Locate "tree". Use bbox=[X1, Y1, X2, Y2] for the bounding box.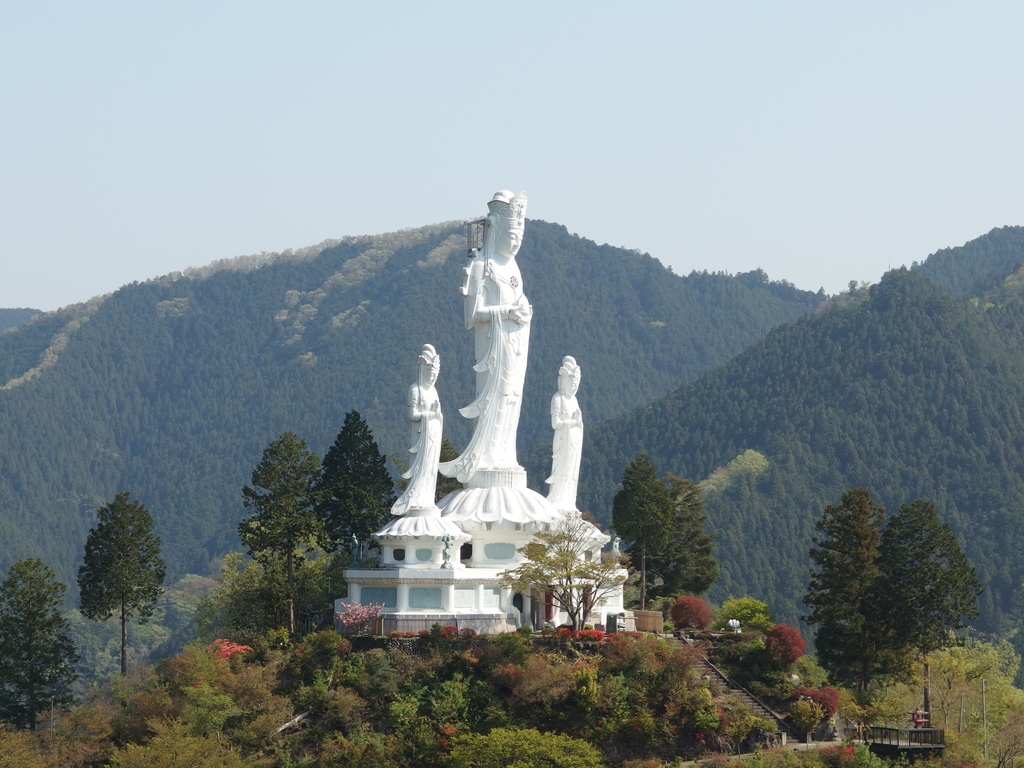
bbox=[644, 479, 722, 595].
